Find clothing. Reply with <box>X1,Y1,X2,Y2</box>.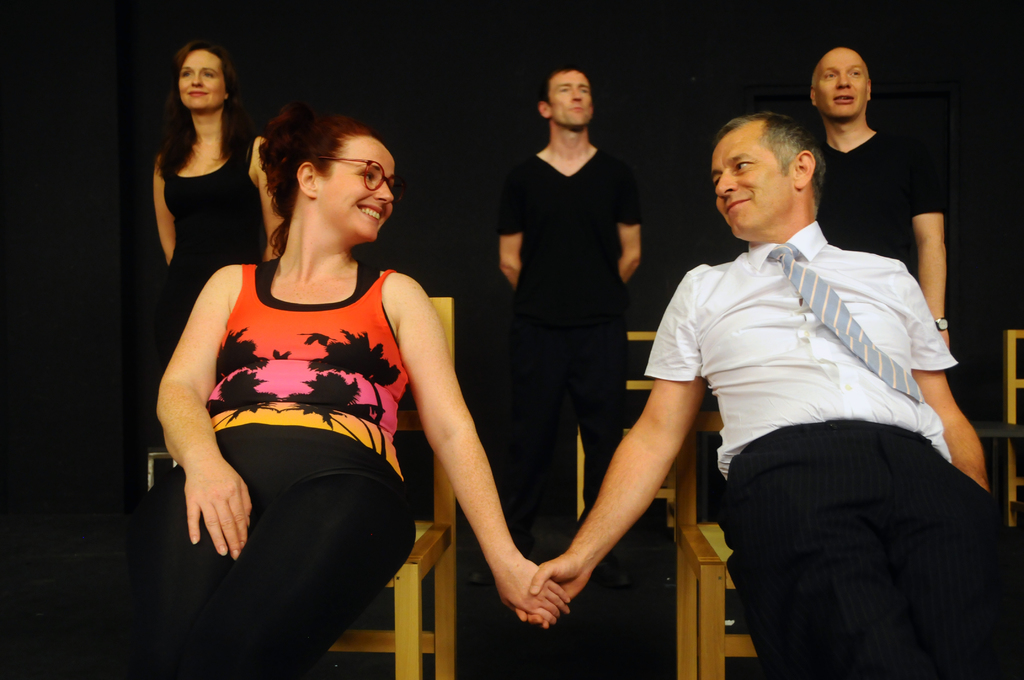
<box>161,164,257,341</box>.
